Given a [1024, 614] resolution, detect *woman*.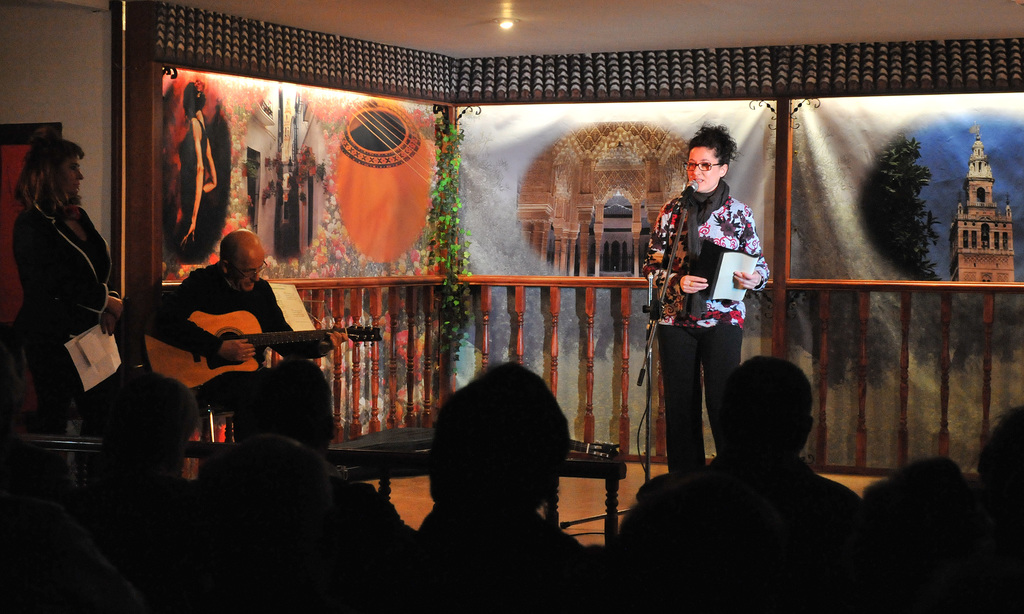
<bbox>14, 133, 118, 430</bbox>.
